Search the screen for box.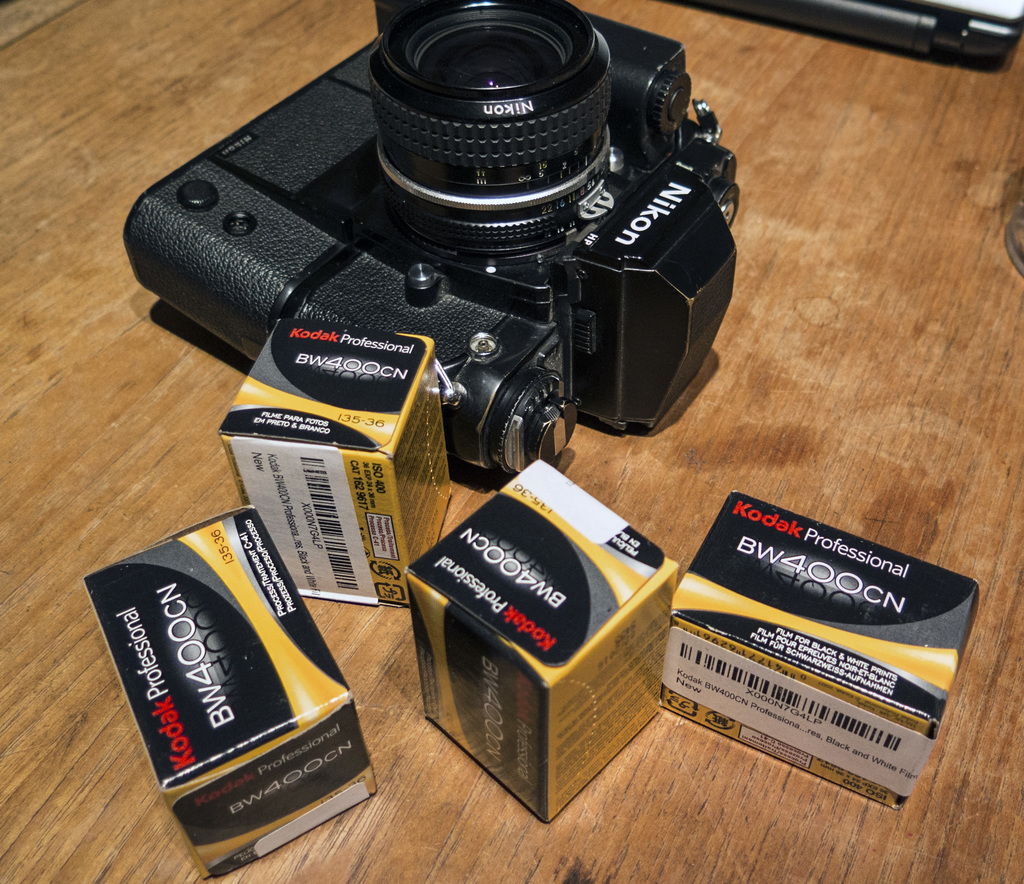
Found at BBox(658, 494, 981, 814).
